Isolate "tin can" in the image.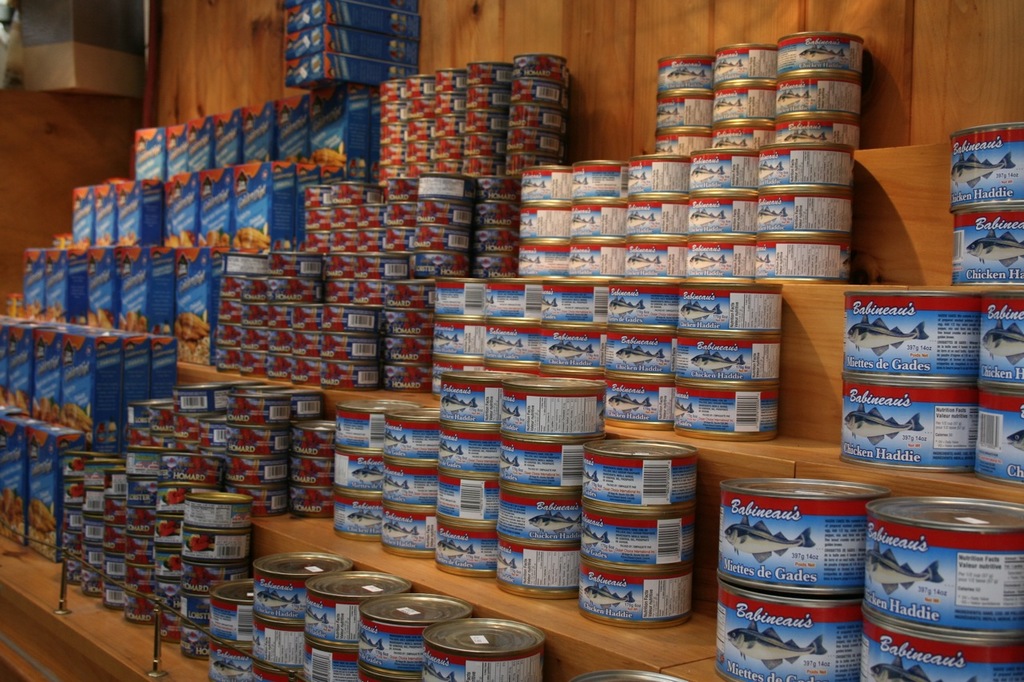
Isolated region: bbox=[498, 372, 613, 432].
